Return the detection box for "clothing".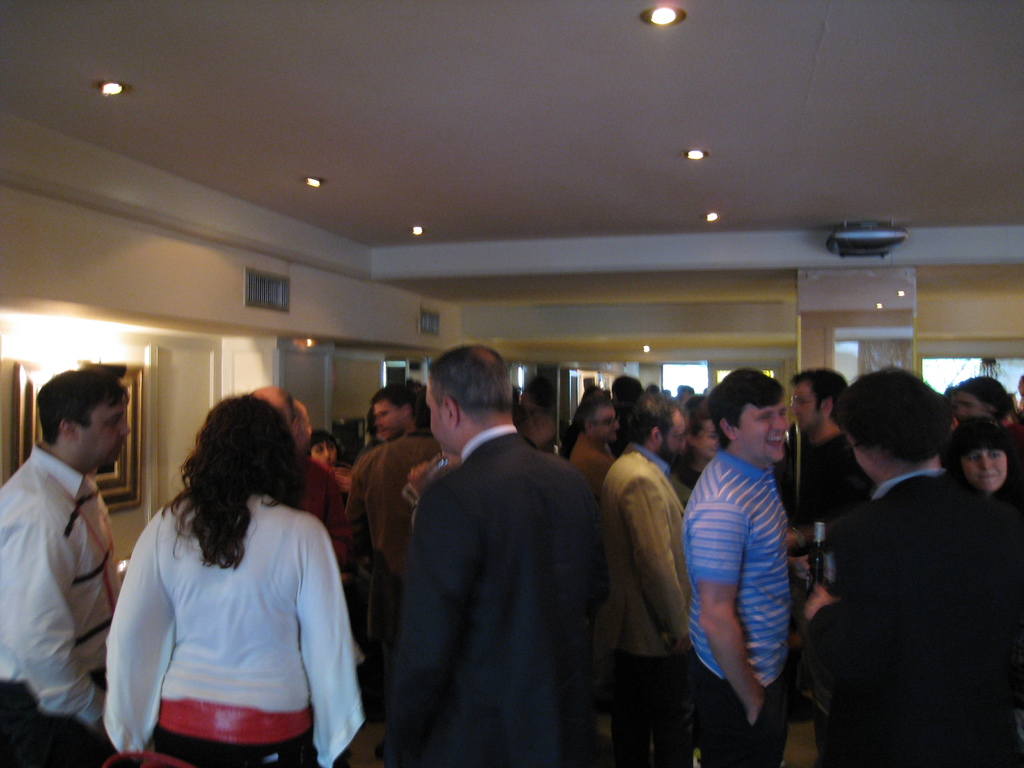
l=796, t=471, r=1016, b=754.
